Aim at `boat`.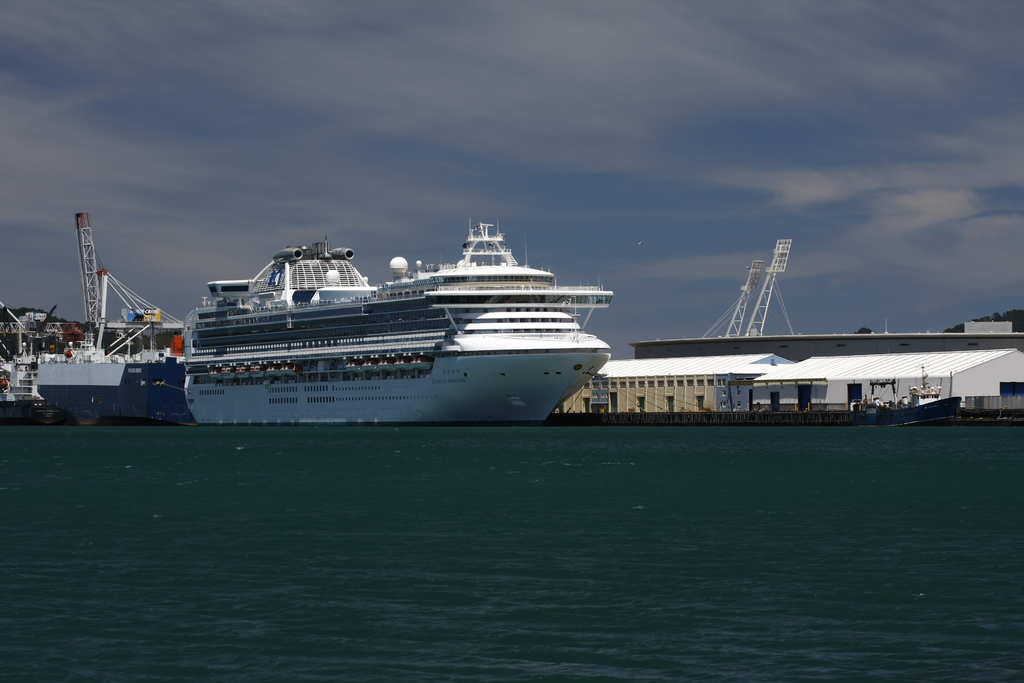
Aimed at 40/273/184/424.
